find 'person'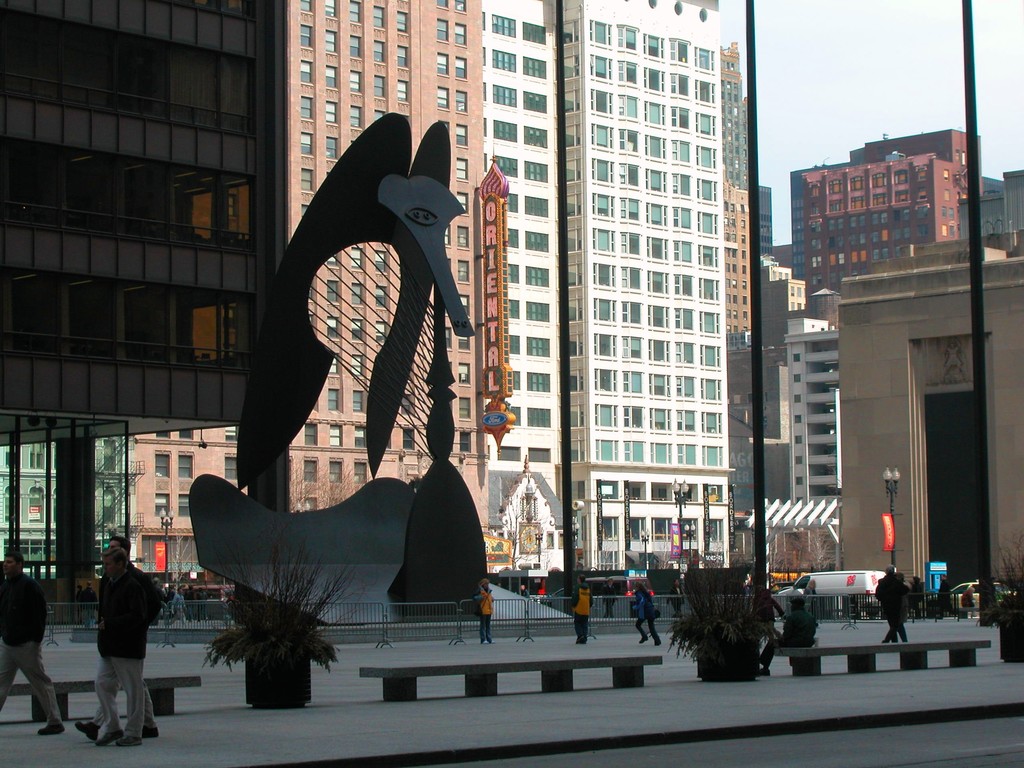
666:579:685:618
